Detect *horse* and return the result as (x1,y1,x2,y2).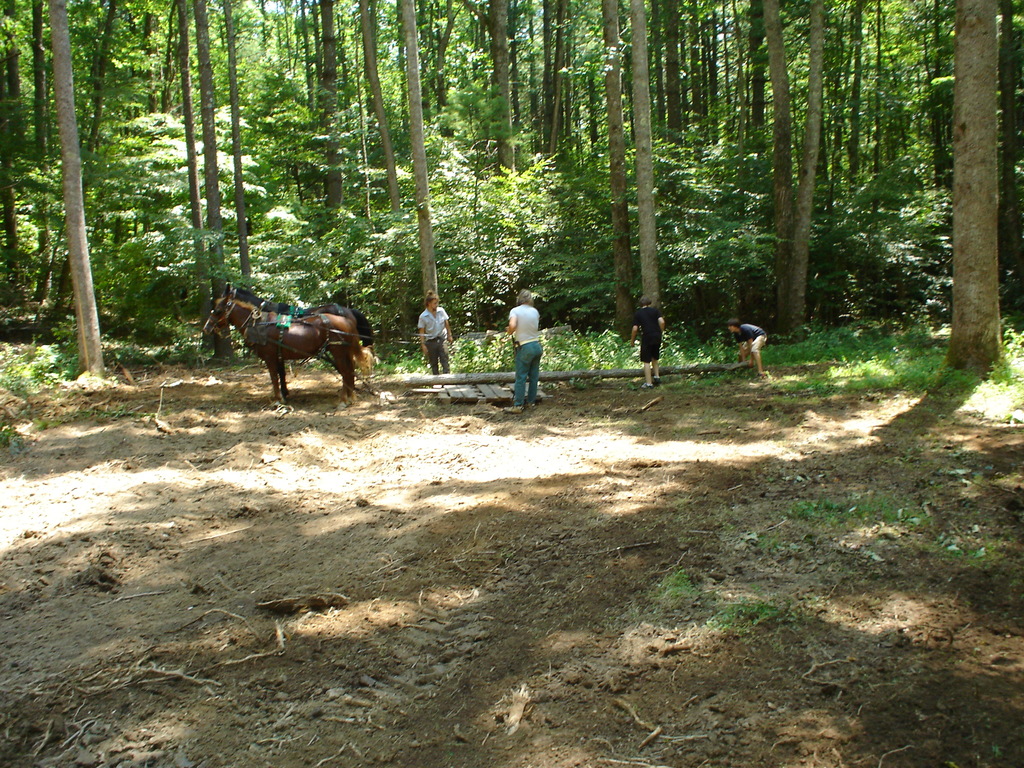
(220,284,380,397).
